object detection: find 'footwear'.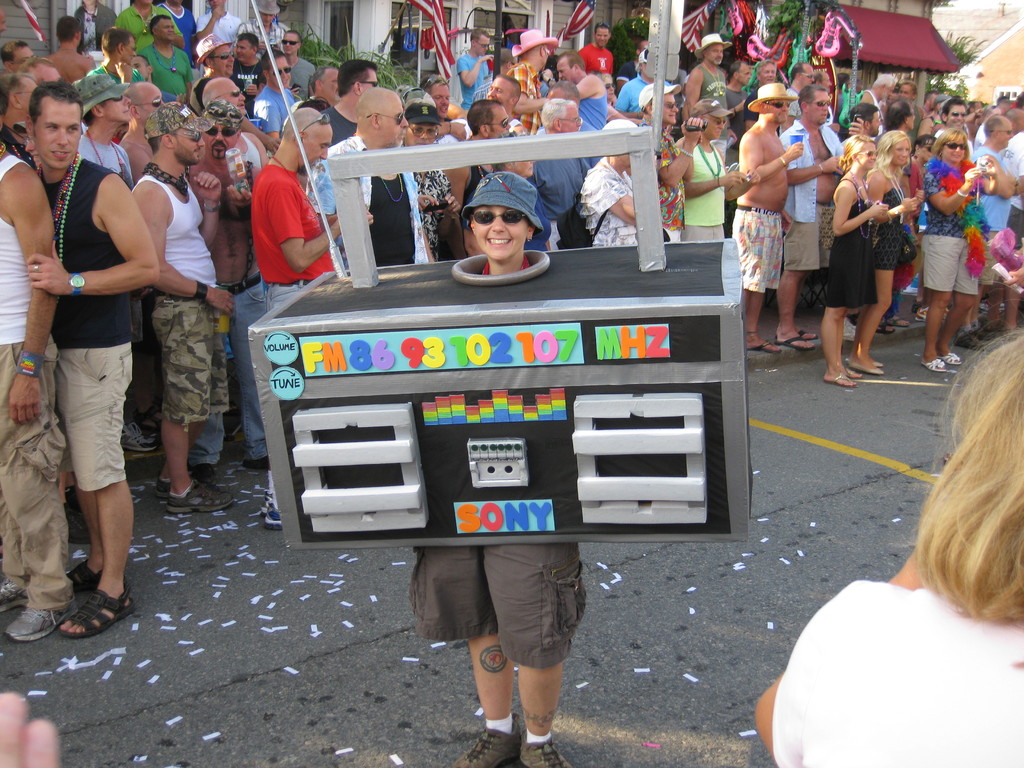
[left=842, top=316, right=860, bottom=342].
